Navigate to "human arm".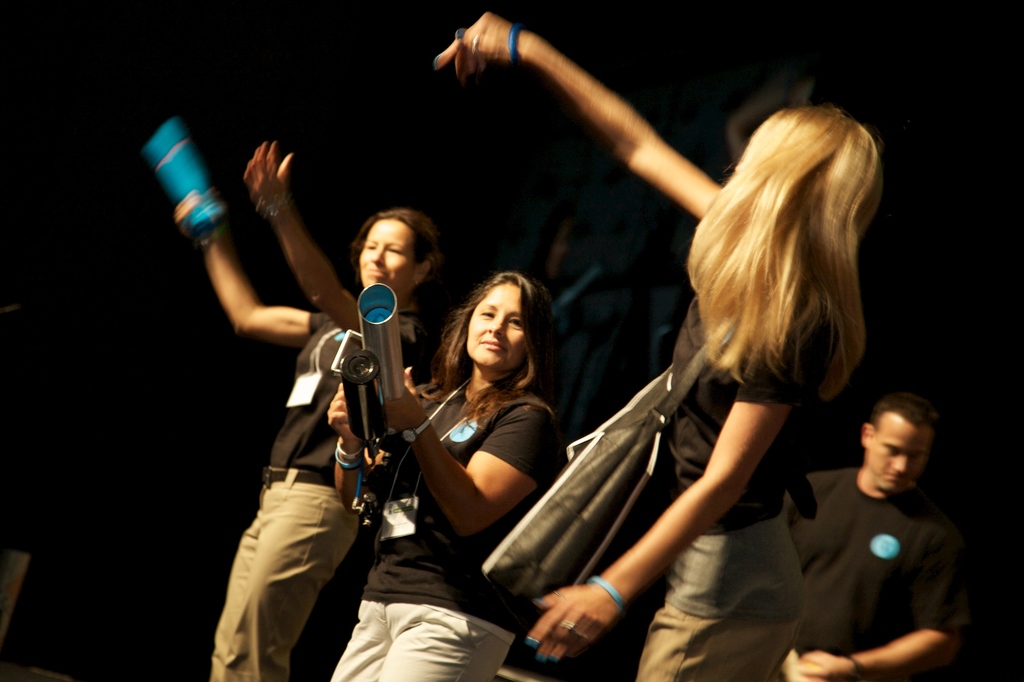
Navigation target: [328,382,395,515].
